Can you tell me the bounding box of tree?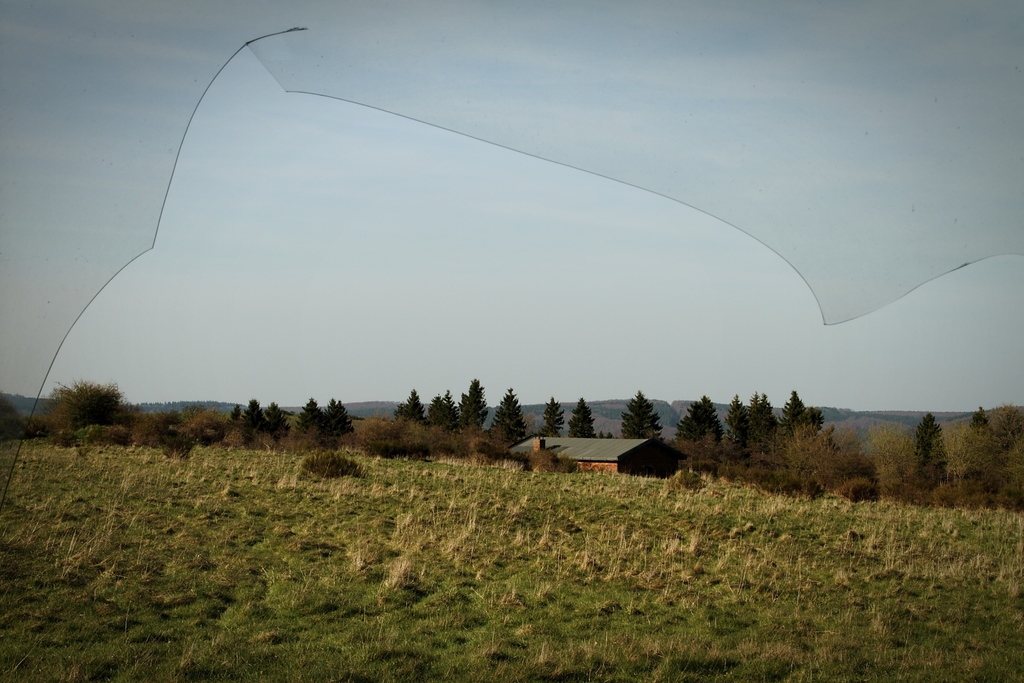
bbox(749, 392, 777, 436).
